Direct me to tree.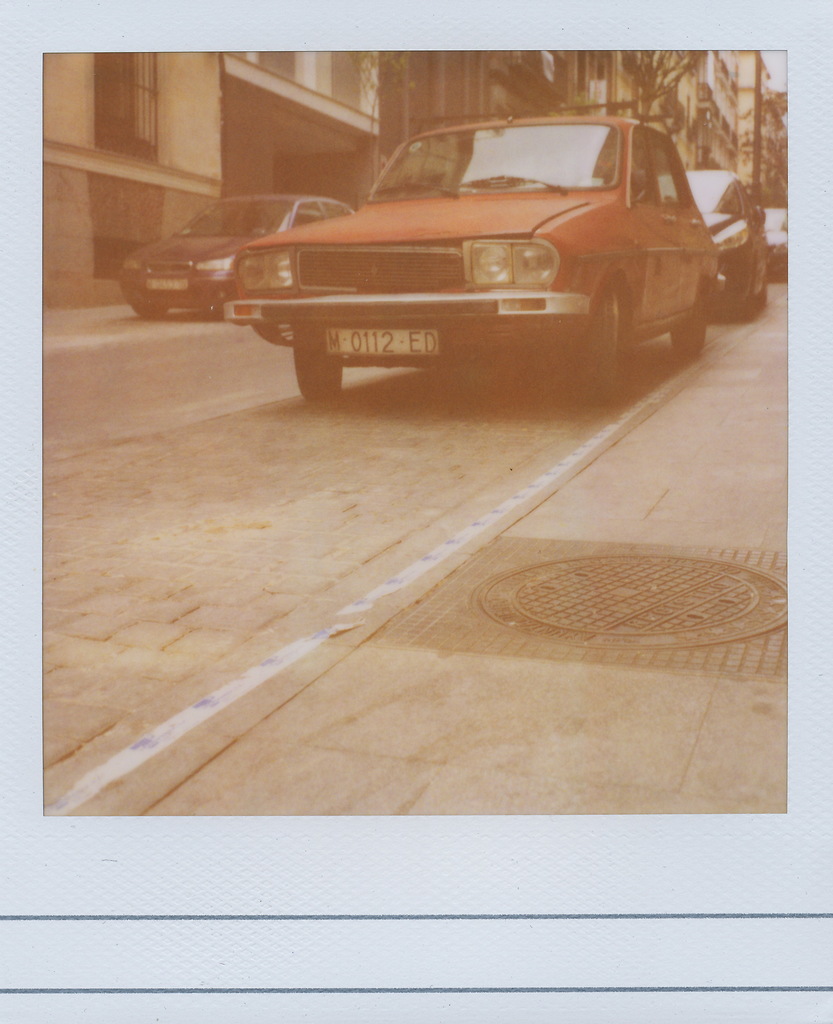
Direction: bbox=(729, 91, 792, 206).
